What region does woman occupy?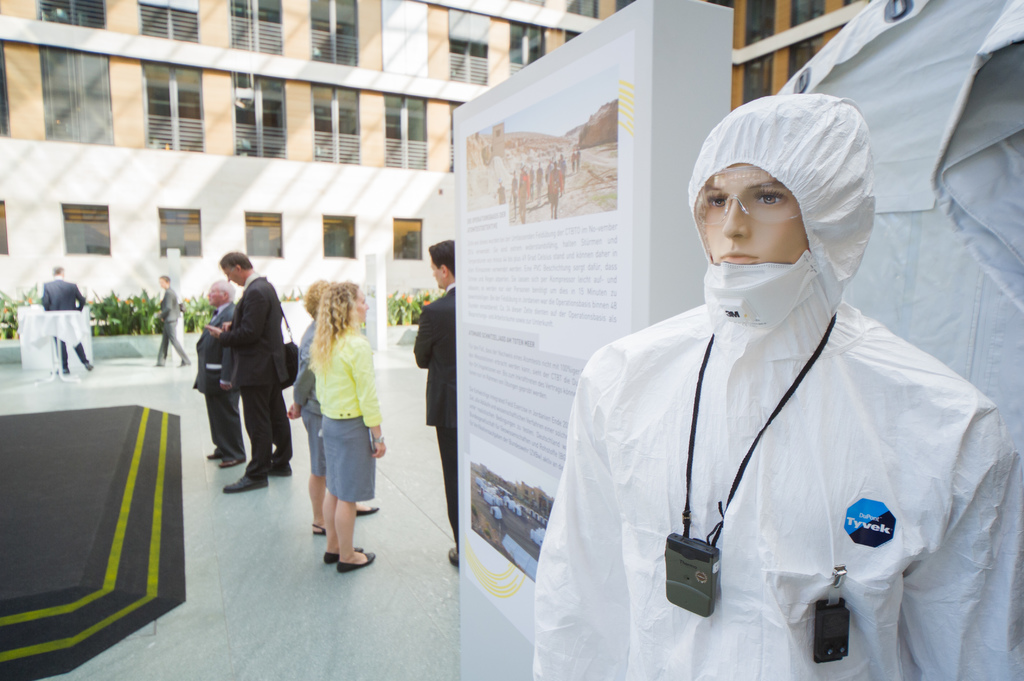
region(289, 278, 383, 533).
